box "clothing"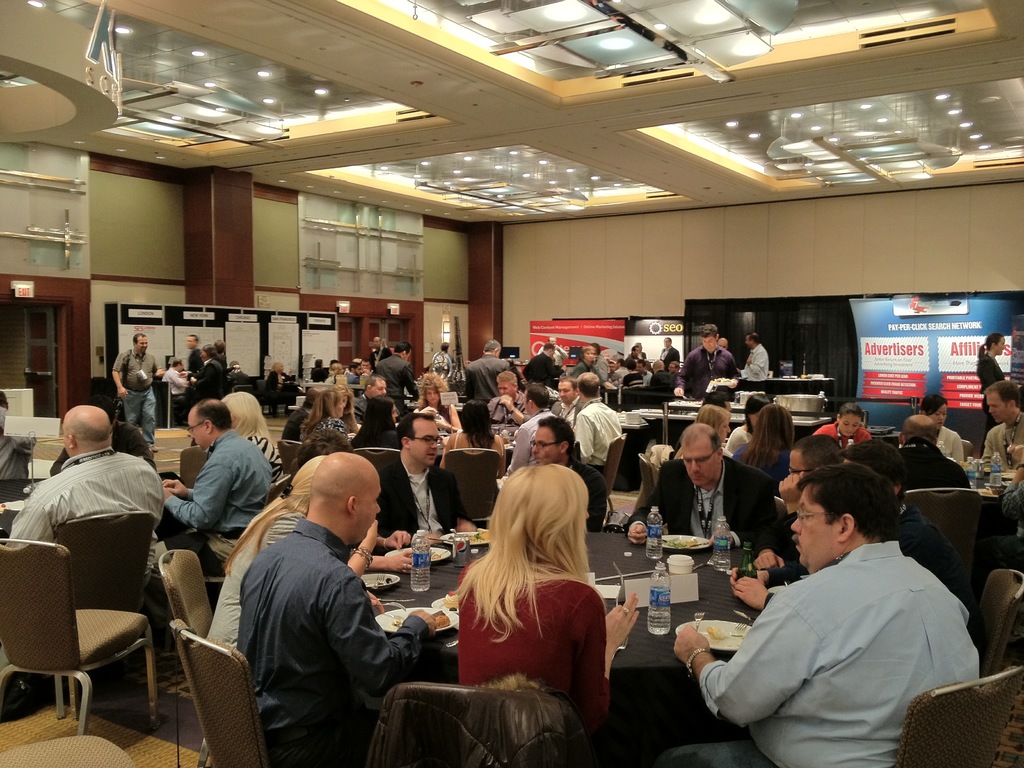
260:368:280:409
